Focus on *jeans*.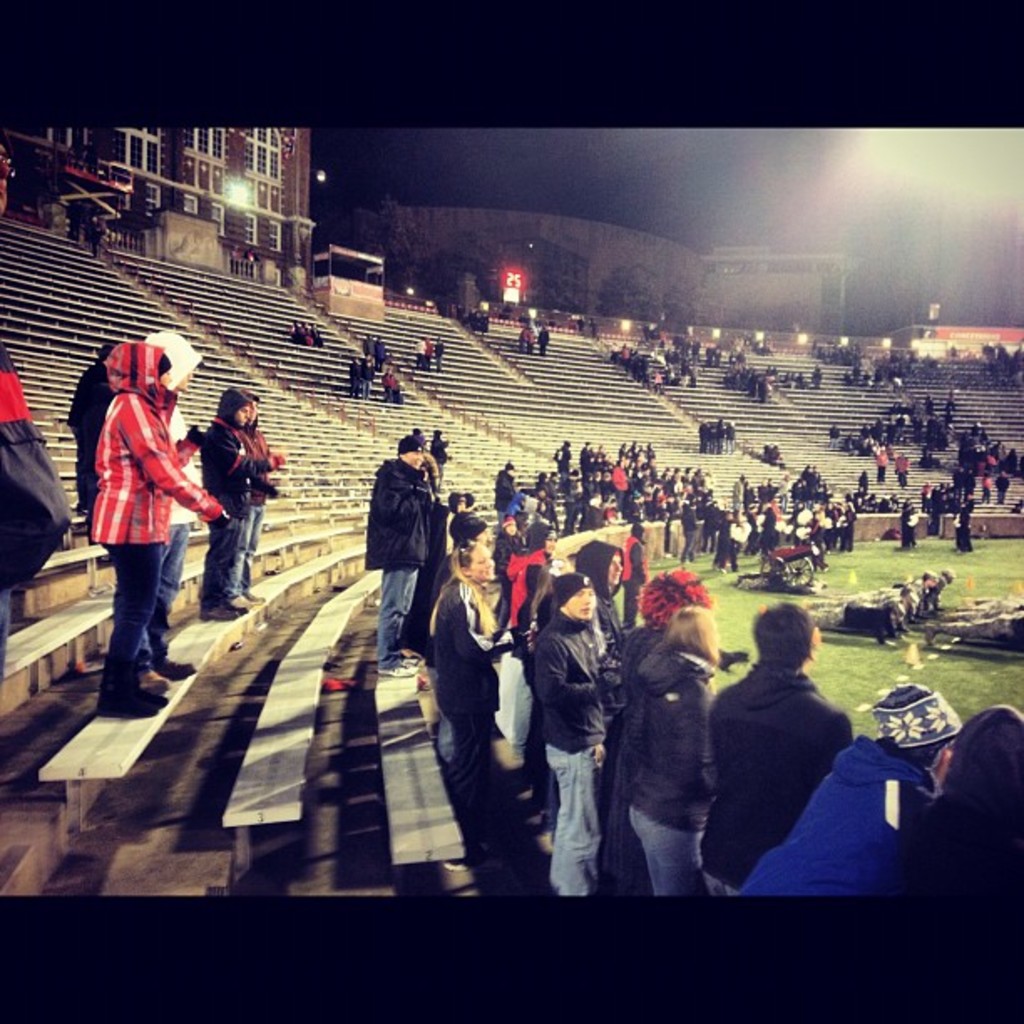
Focused at 986:490:991:509.
